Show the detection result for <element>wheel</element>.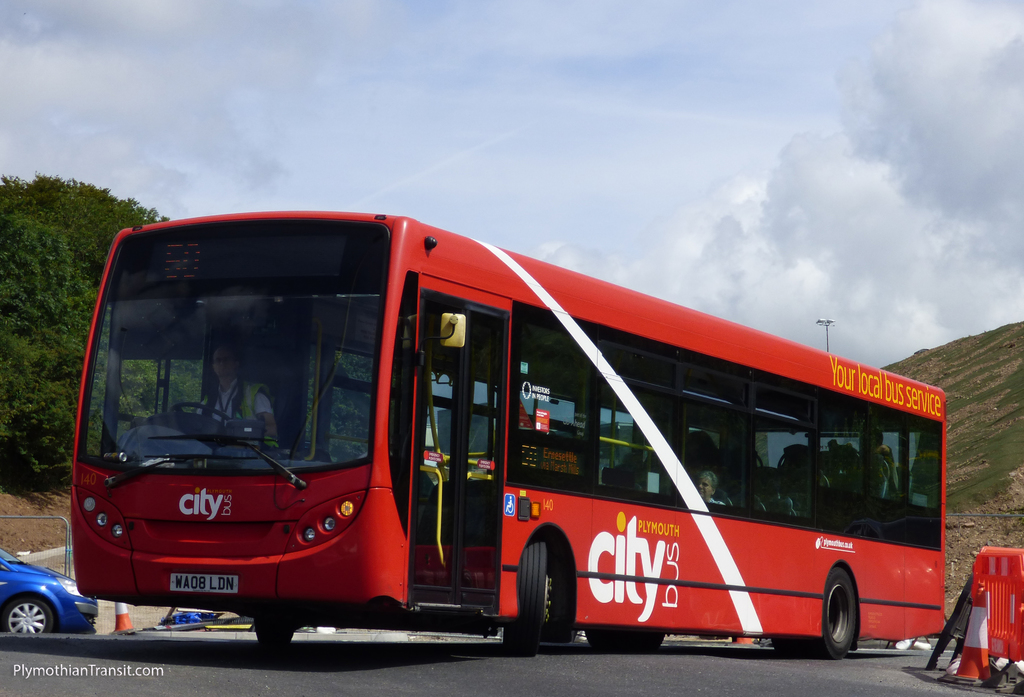
box=[175, 397, 234, 426].
